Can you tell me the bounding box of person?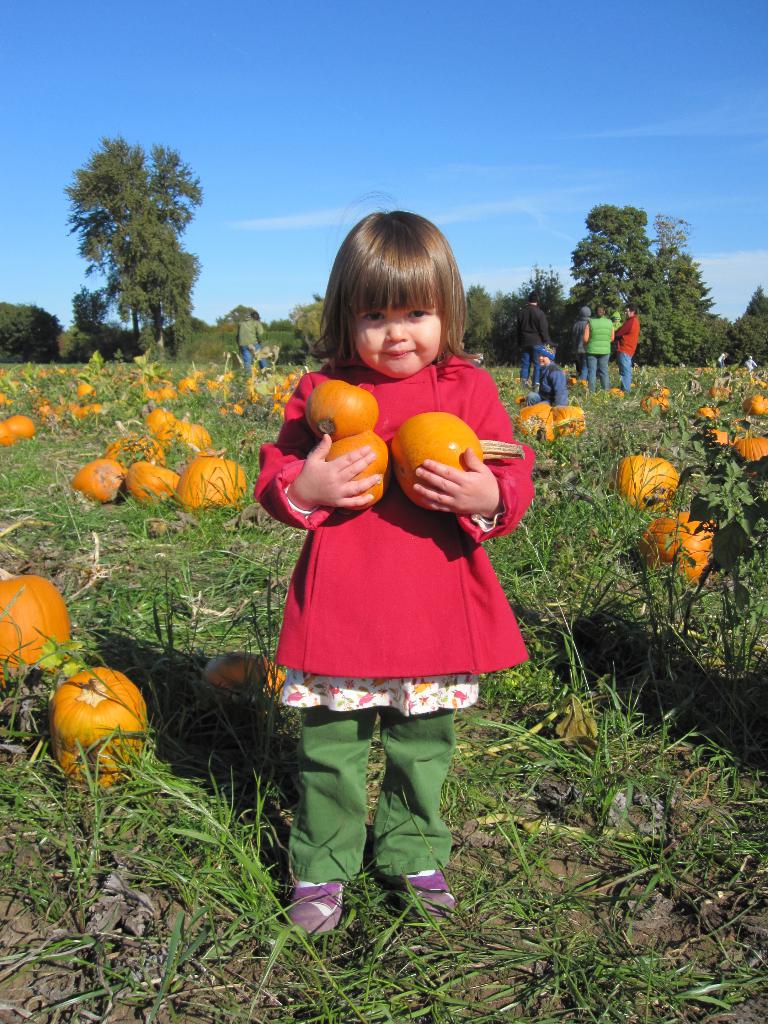
region(530, 342, 568, 409).
